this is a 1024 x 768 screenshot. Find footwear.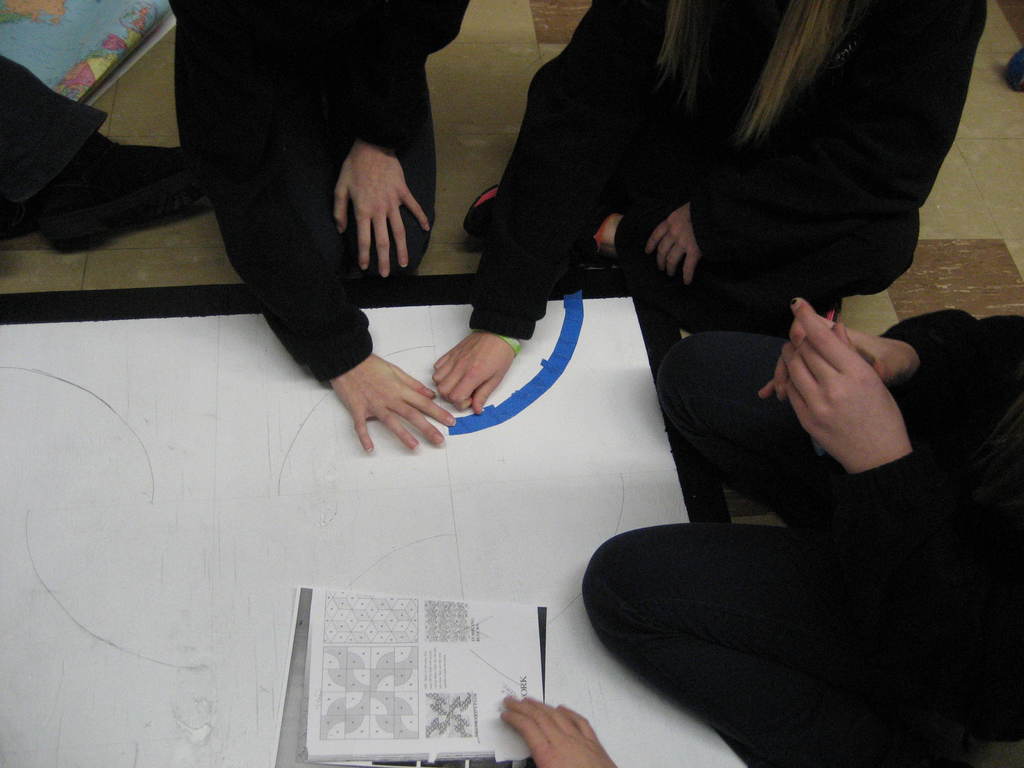
Bounding box: 463/179/497/241.
